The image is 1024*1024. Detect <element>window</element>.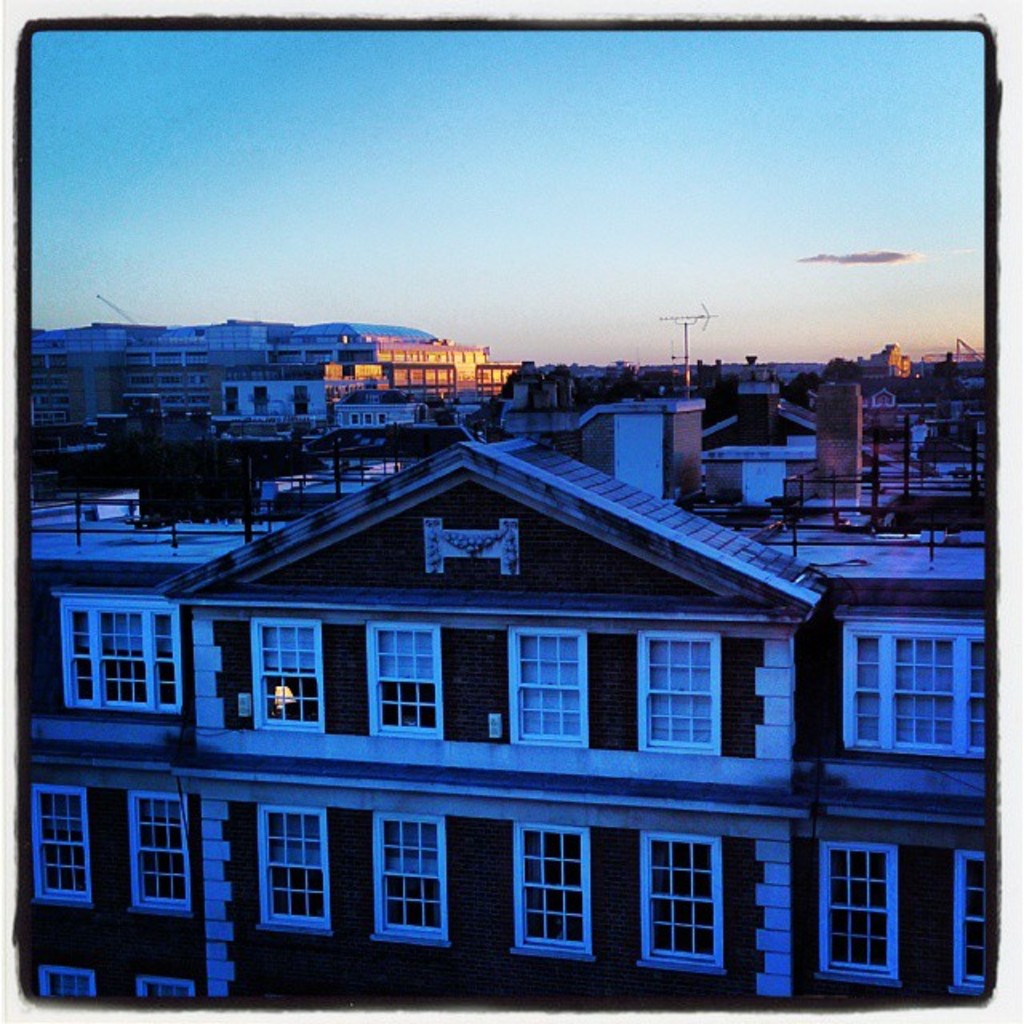
Detection: rect(506, 622, 600, 750).
